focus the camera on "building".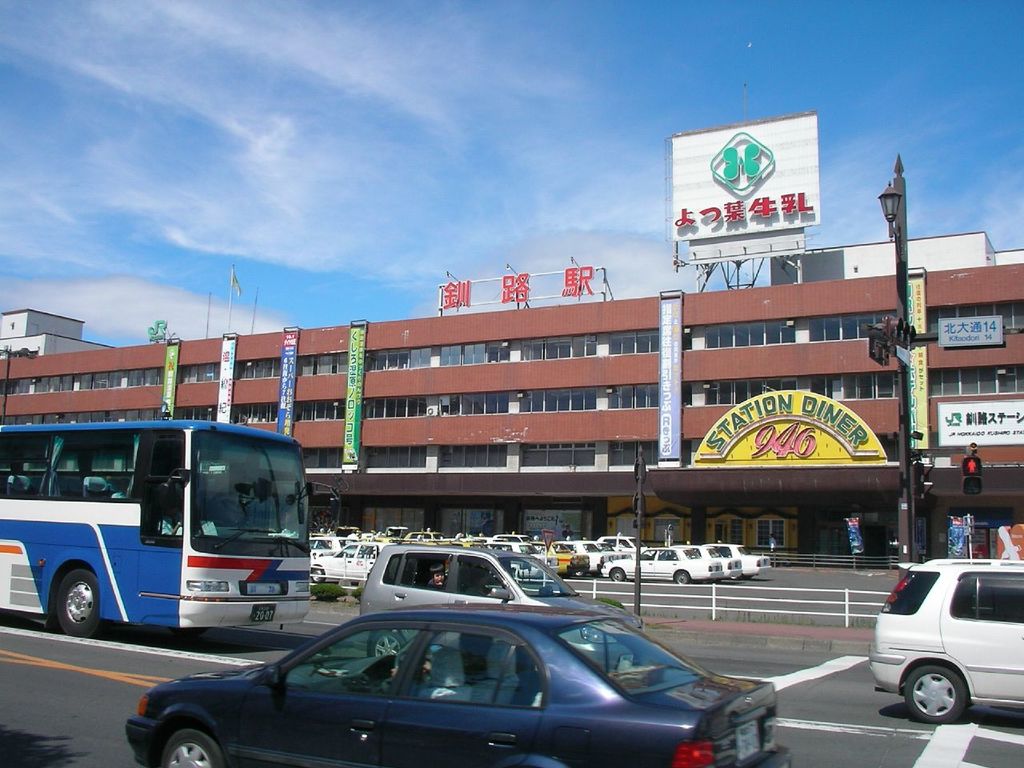
Focus region: left=0, top=232, right=1023, bottom=558.
